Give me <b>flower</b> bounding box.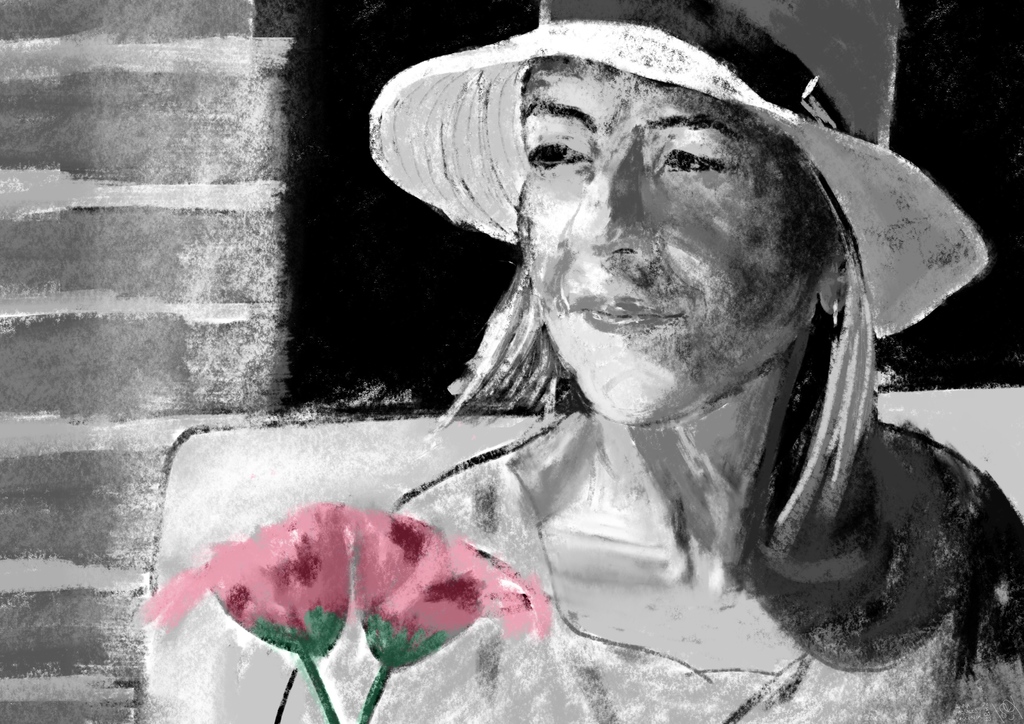
[left=346, top=501, right=552, bottom=675].
